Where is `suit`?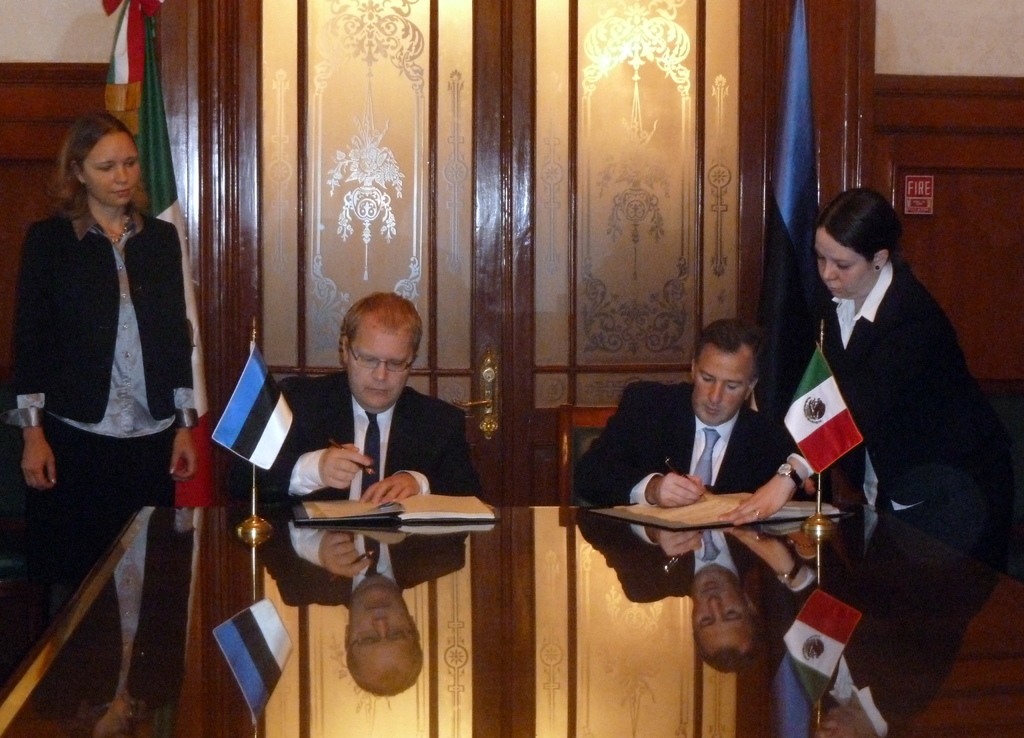
BBox(15, 210, 197, 426).
